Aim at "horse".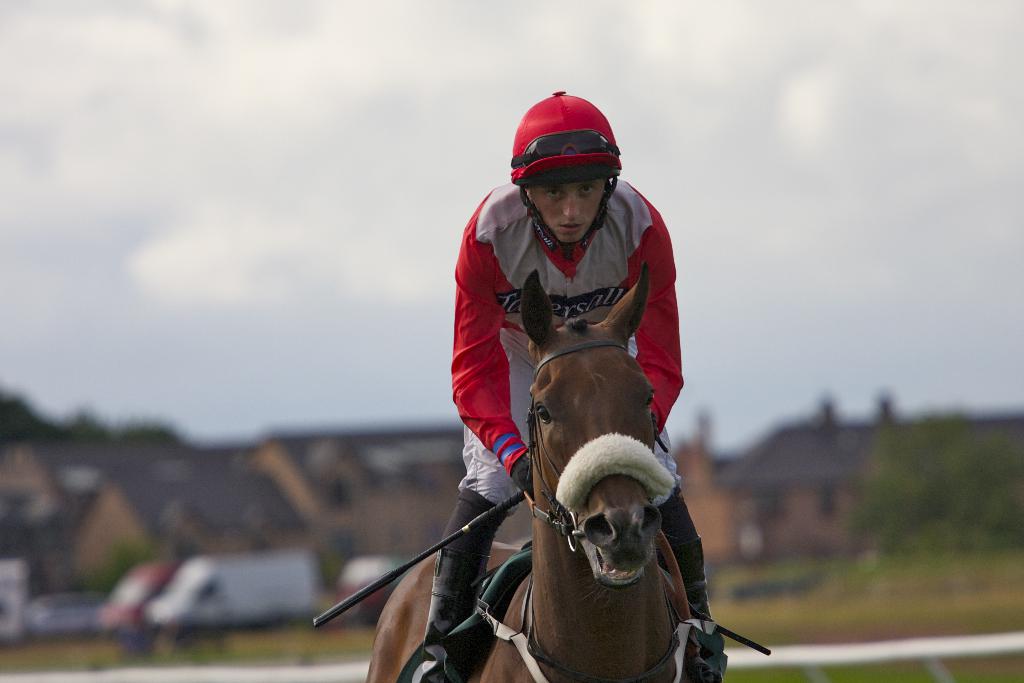
Aimed at [368, 259, 695, 682].
